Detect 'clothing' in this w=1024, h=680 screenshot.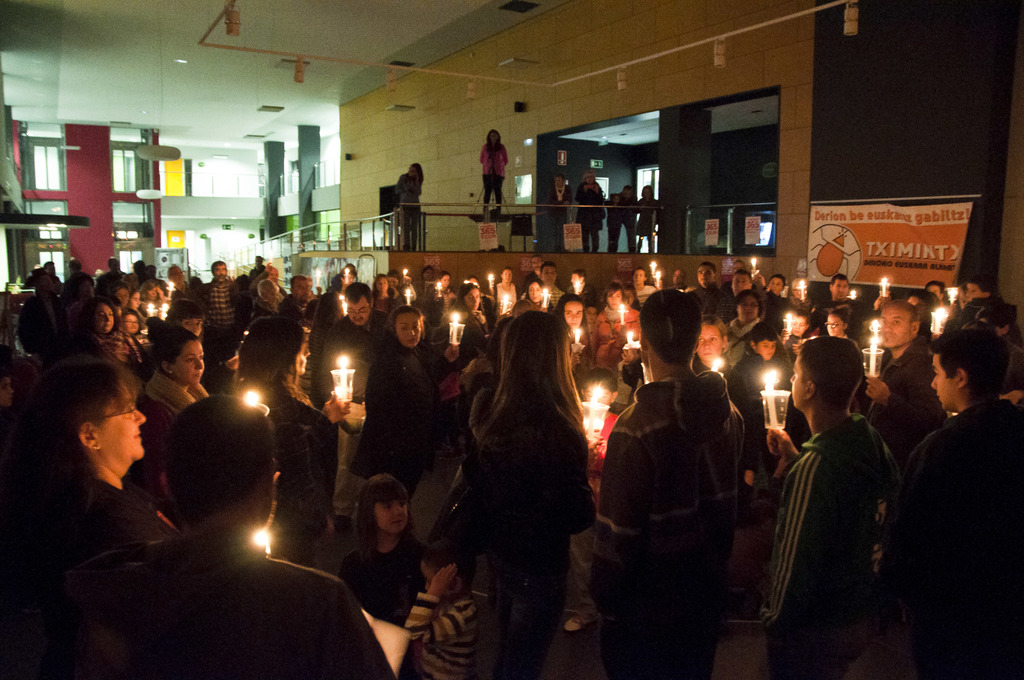
Detection: locate(604, 194, 637, 249).
